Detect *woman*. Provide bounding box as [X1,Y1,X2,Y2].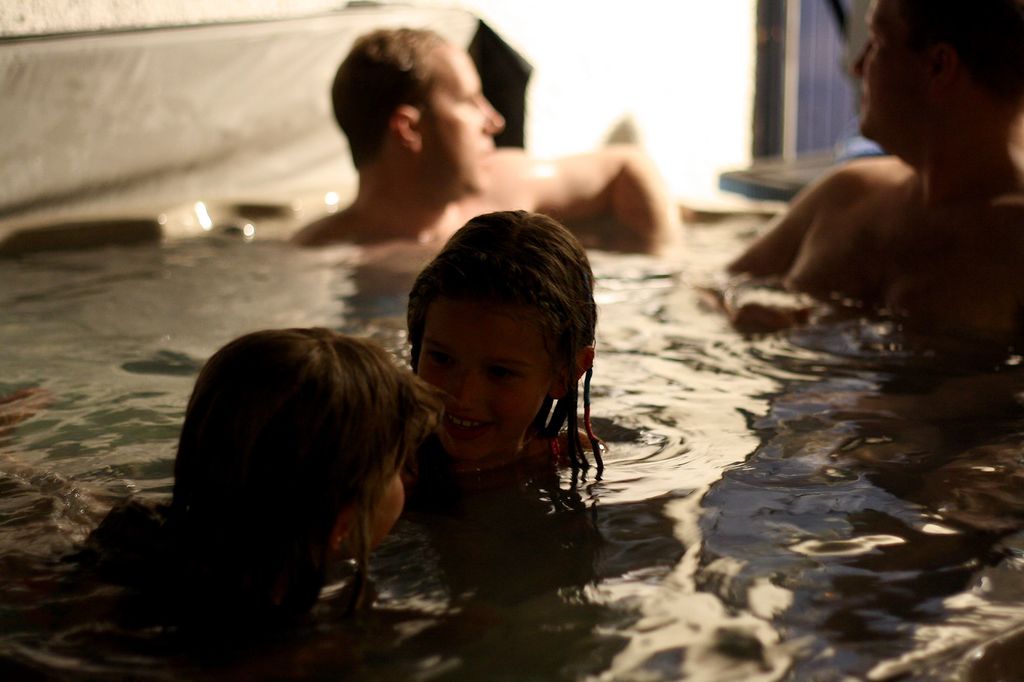
[124,293,457,650].
